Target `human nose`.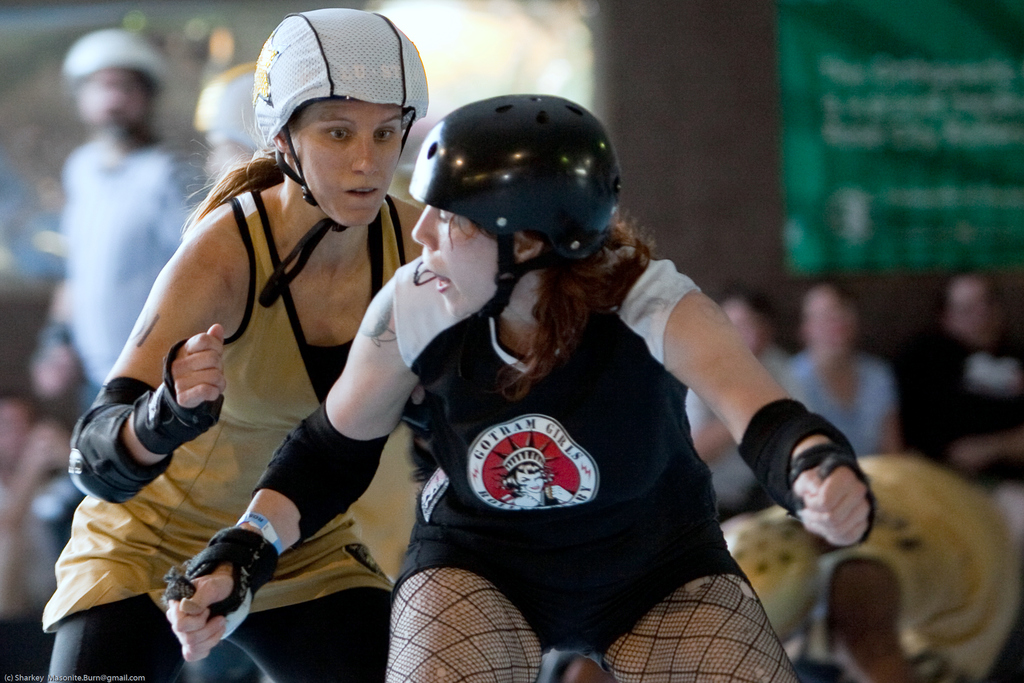
Target region: bbox=(408, 202, 438, 252).
